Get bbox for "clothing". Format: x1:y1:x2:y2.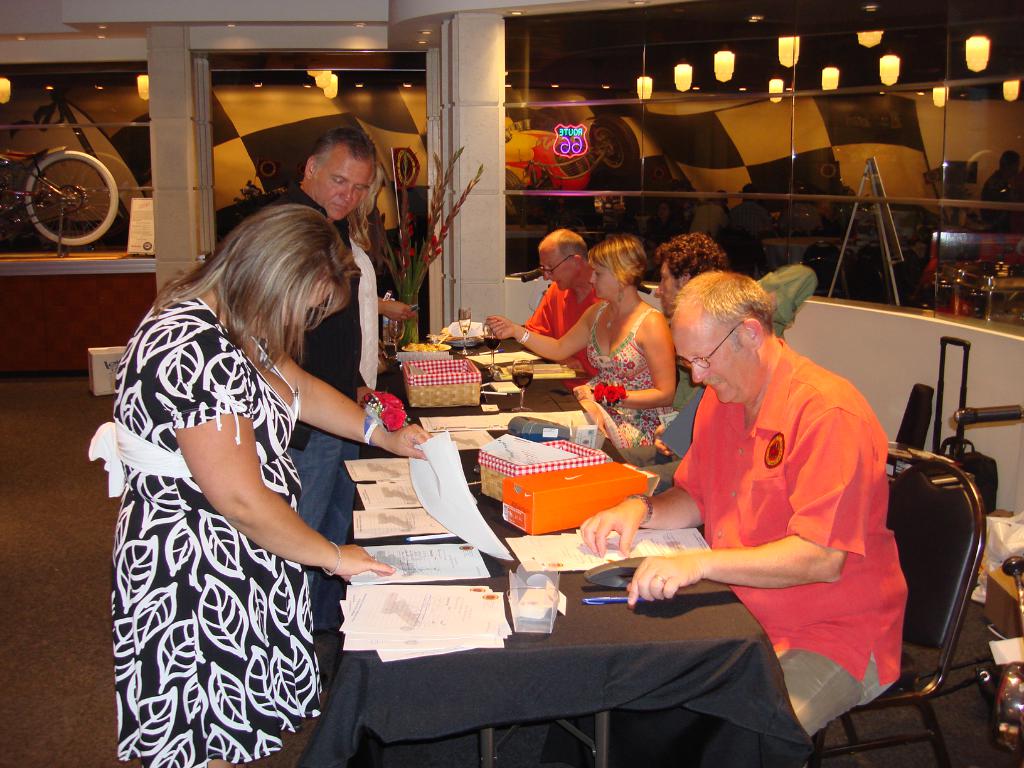
259:183:358:630.
